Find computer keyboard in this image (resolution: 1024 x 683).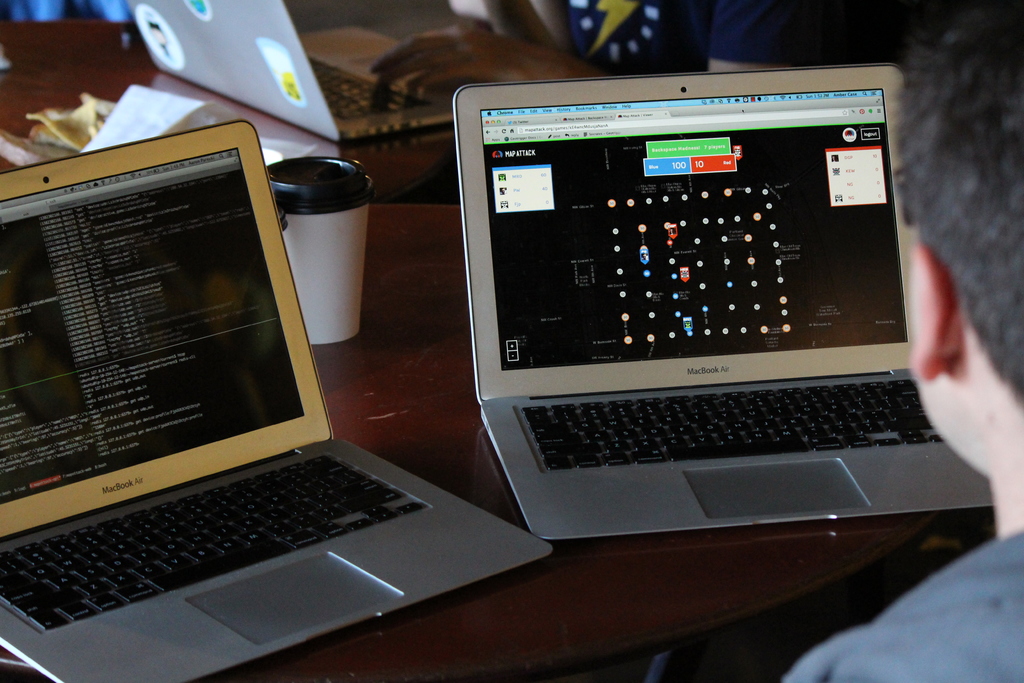
pyautogui.locateOnScreen(519, 374, 943, 472).
